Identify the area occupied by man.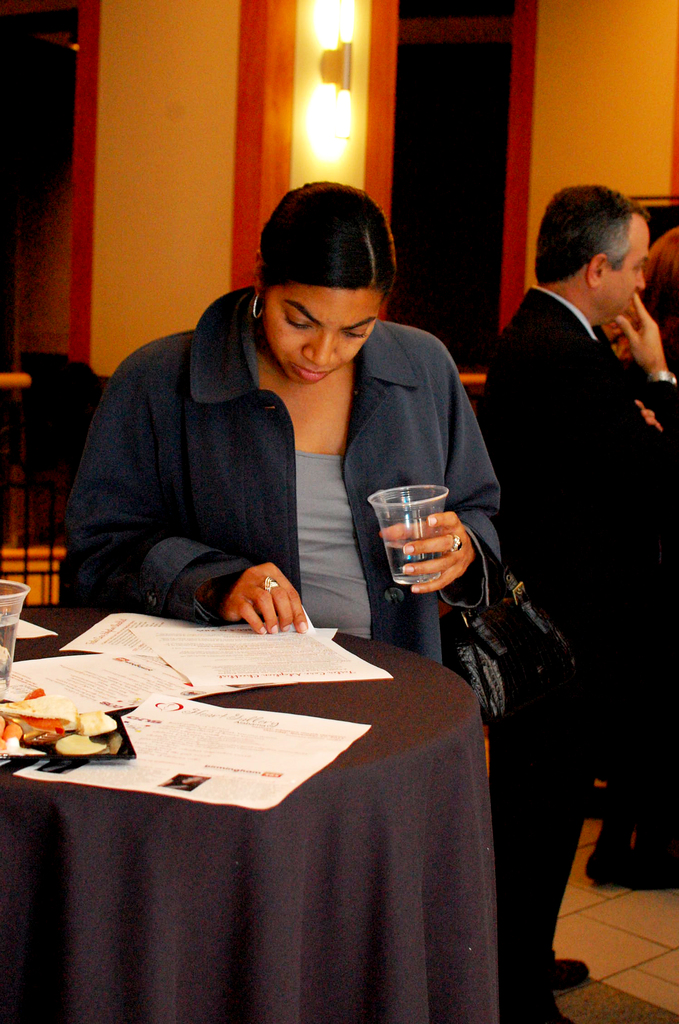
Area: 478, 173, 678, 1023.
